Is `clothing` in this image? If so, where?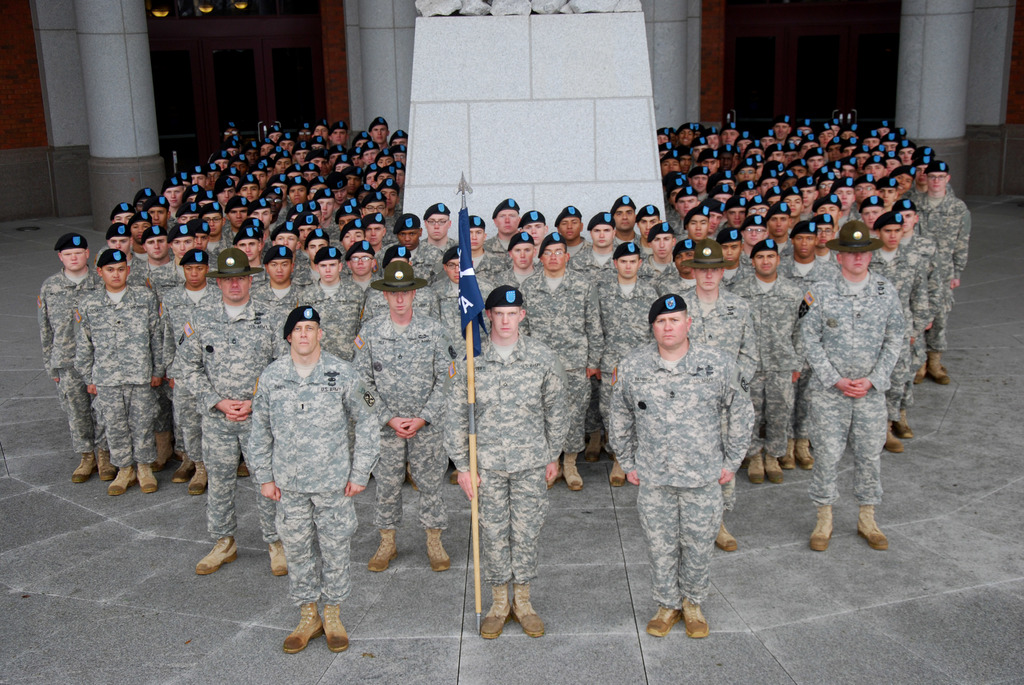
Yes, at detection(424, 233, 449, 251).
